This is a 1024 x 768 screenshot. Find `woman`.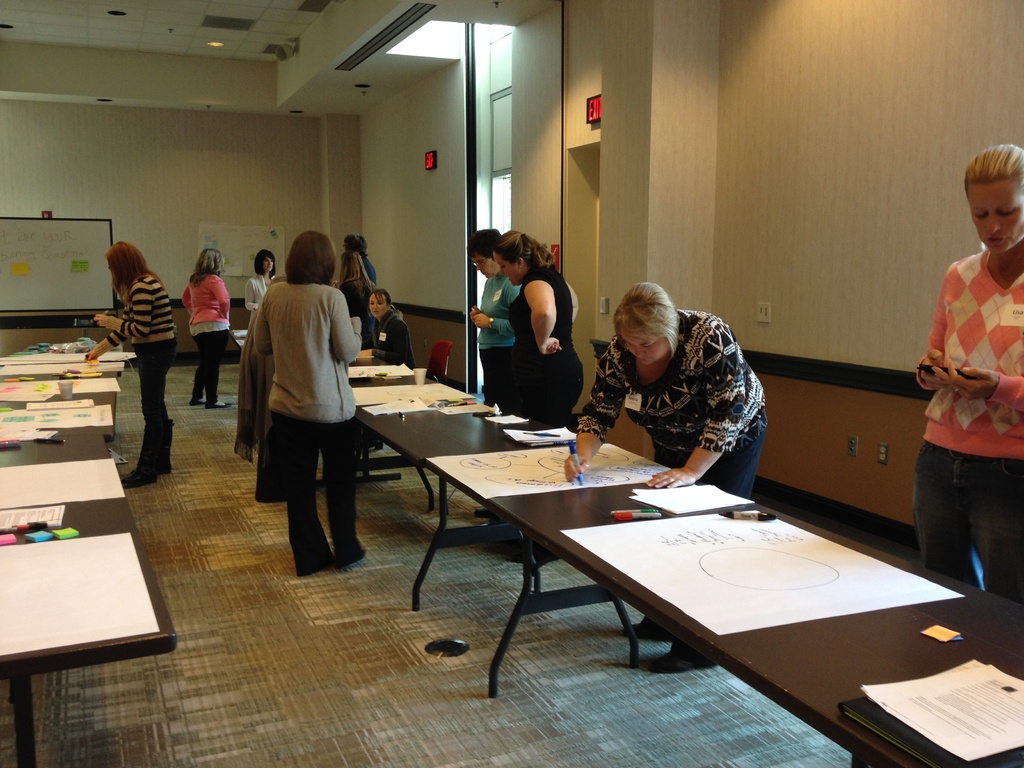
Bounding box: box(351, 286, 416, 373).
